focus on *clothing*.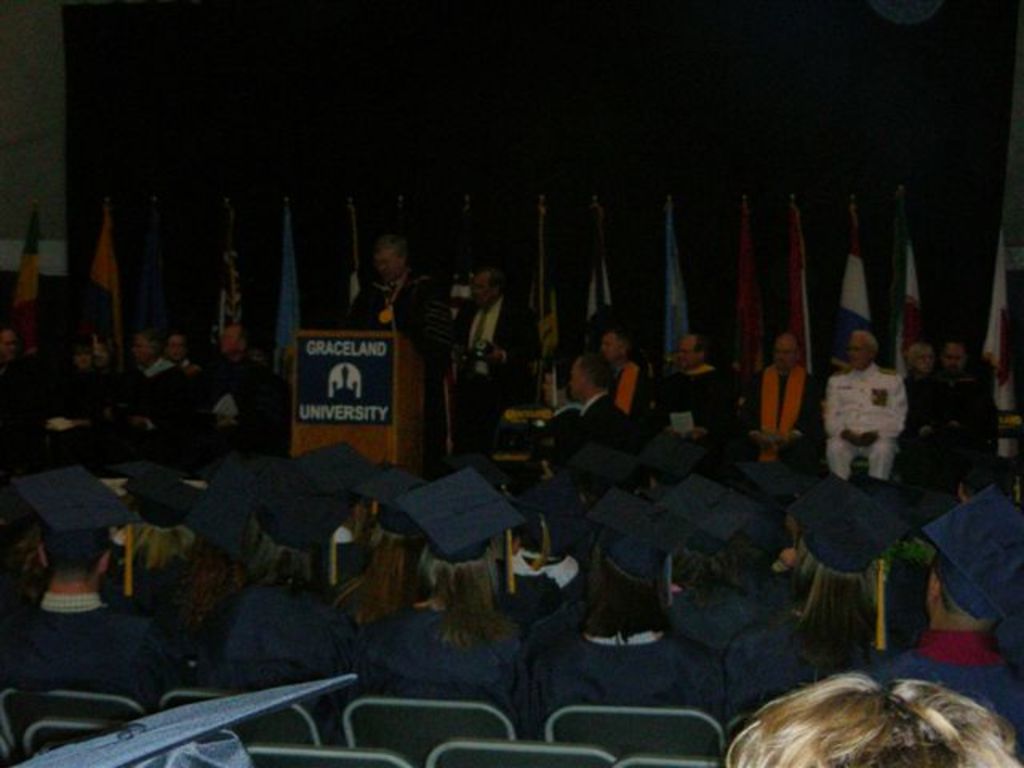
Focused at 179 550 354 704.
